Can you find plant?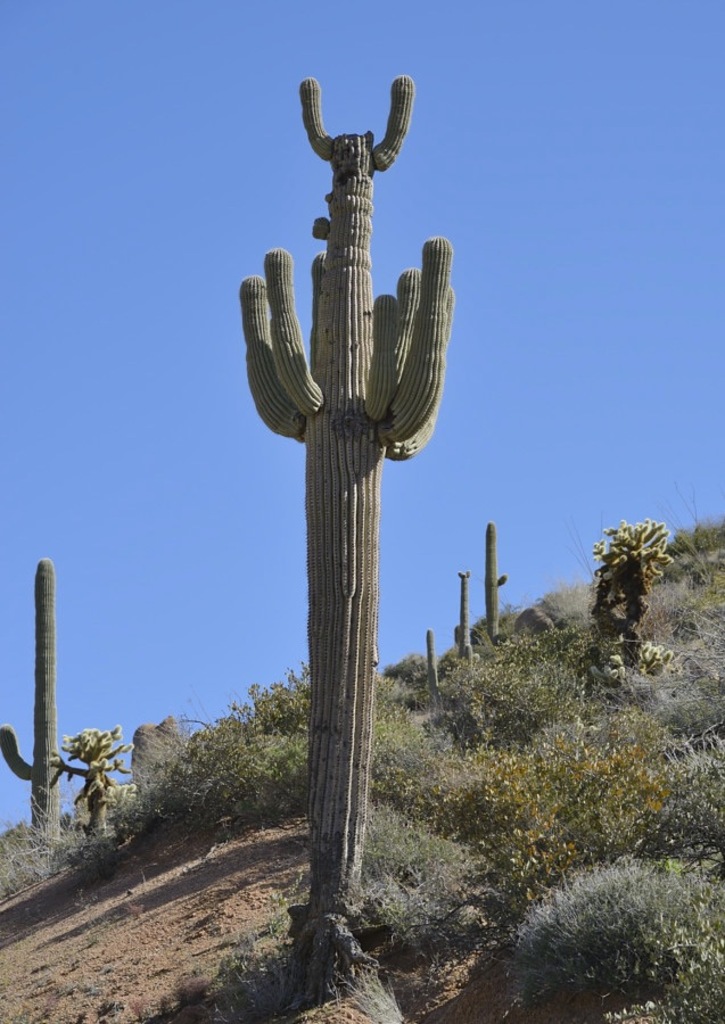
Yes, bounding box: BBox(582, 519, 673, 701).
